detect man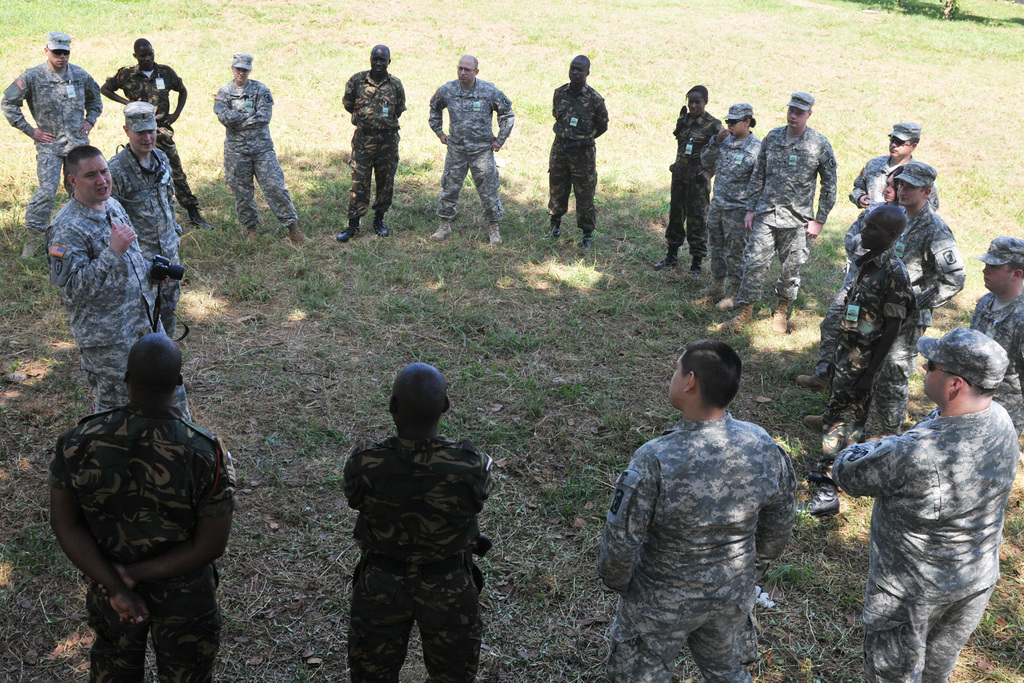
0,30,109,262
